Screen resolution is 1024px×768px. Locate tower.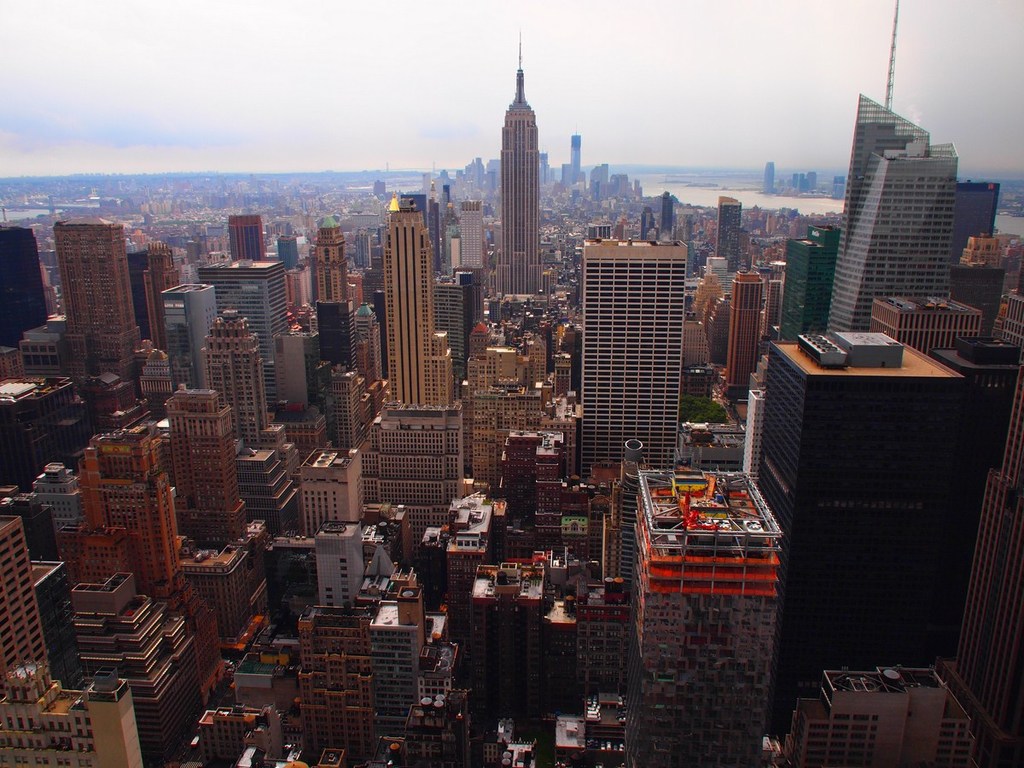
box=[159, 376, 259, 549].
